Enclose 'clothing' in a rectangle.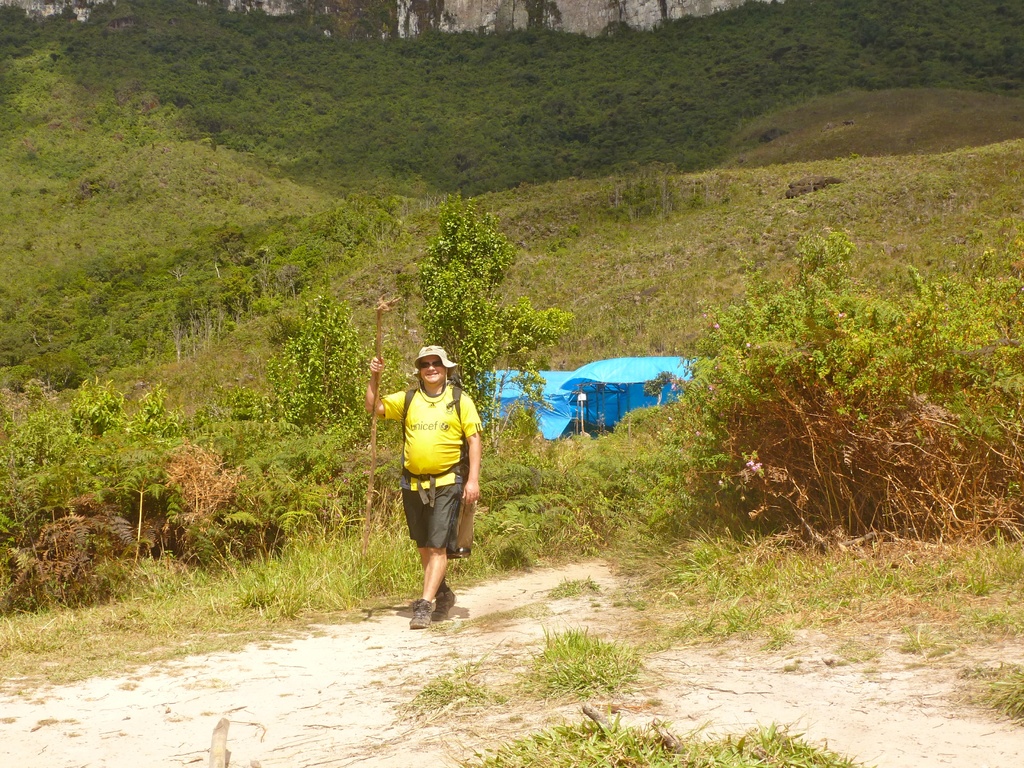
x1=373, y1=371, x2=486, y2=554.
